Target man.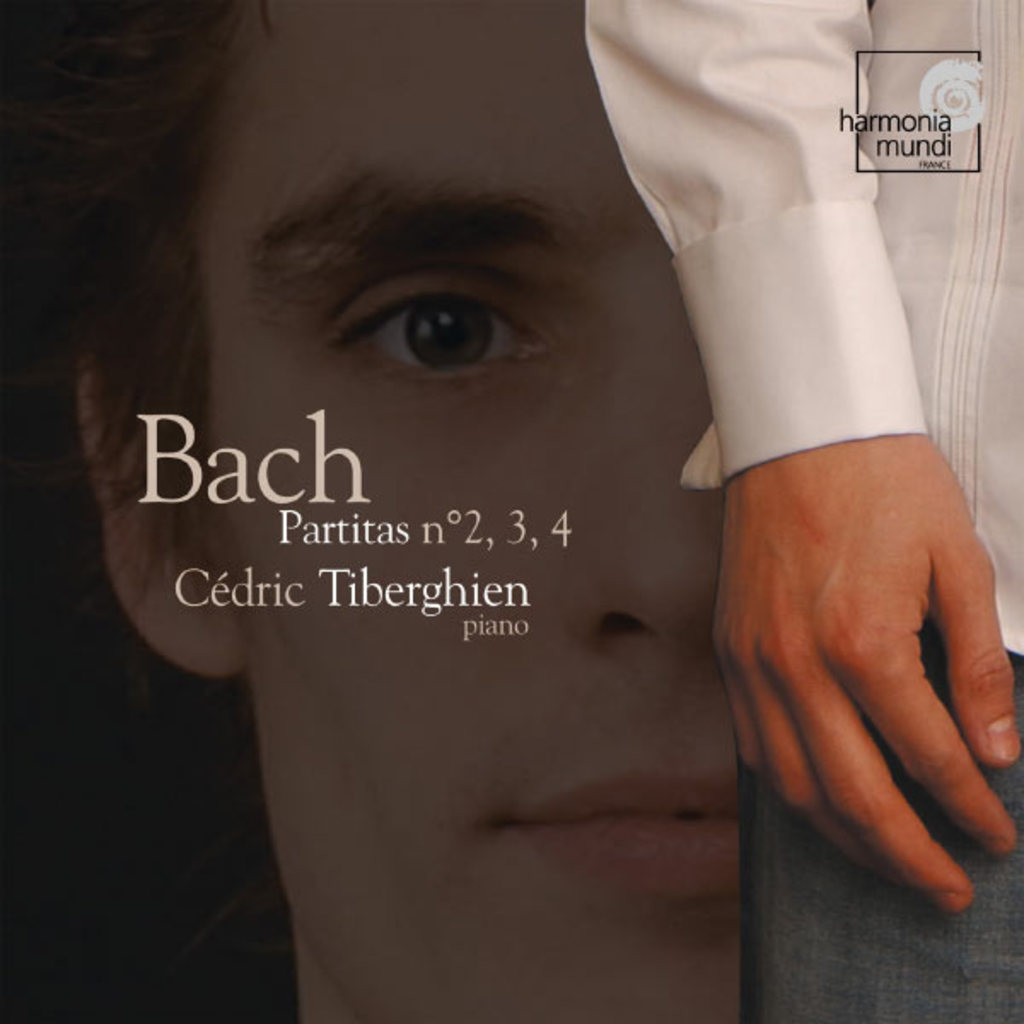
Target region: <bbox>49, 0, 741, 1022</bbox>.
